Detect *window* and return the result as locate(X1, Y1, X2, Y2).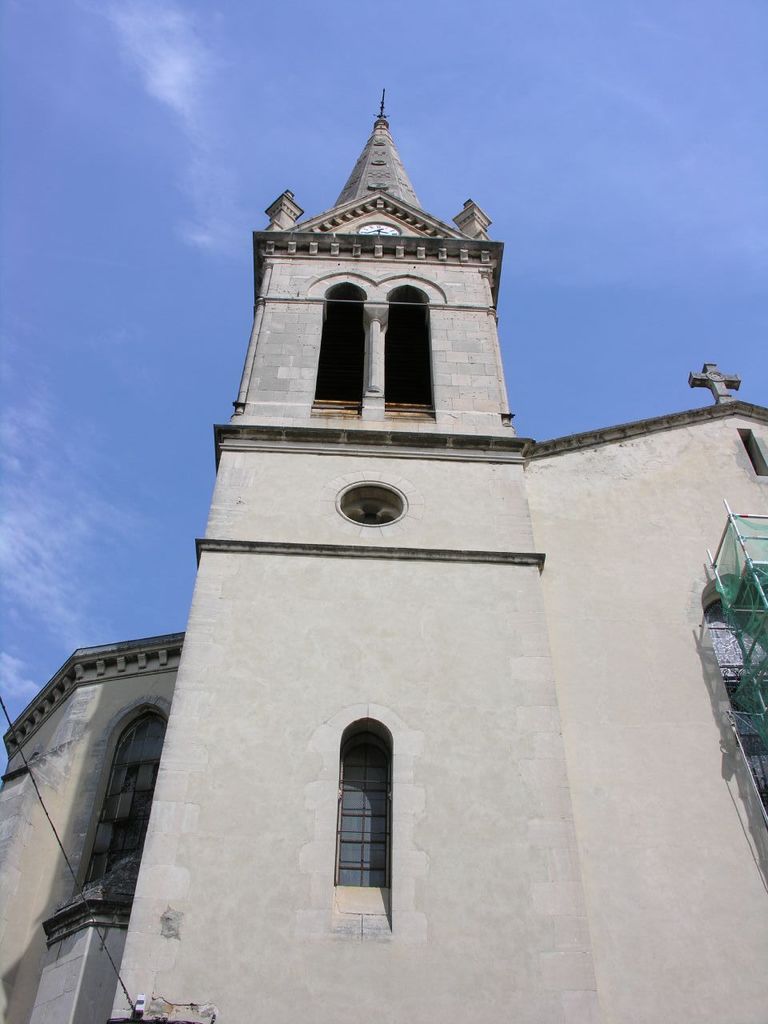
locate(336, 727, 410, 894).
